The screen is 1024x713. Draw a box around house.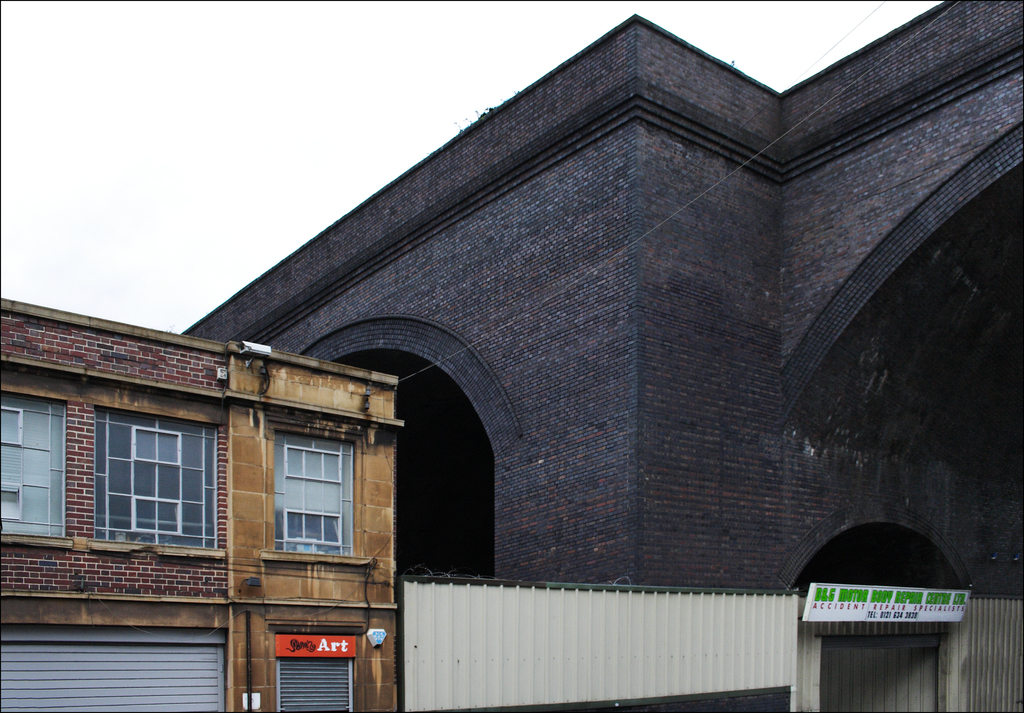
x1=0, y1=292, x2=405, y2=712.
